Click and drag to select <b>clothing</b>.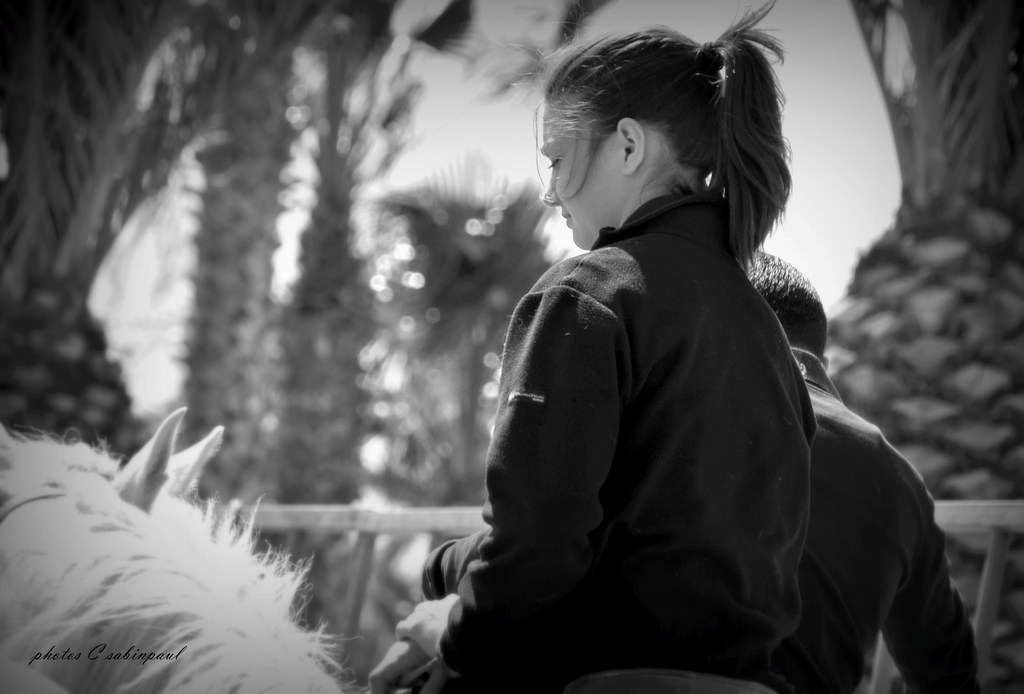
Selection: l=776, t=344, r=980, b=693.
